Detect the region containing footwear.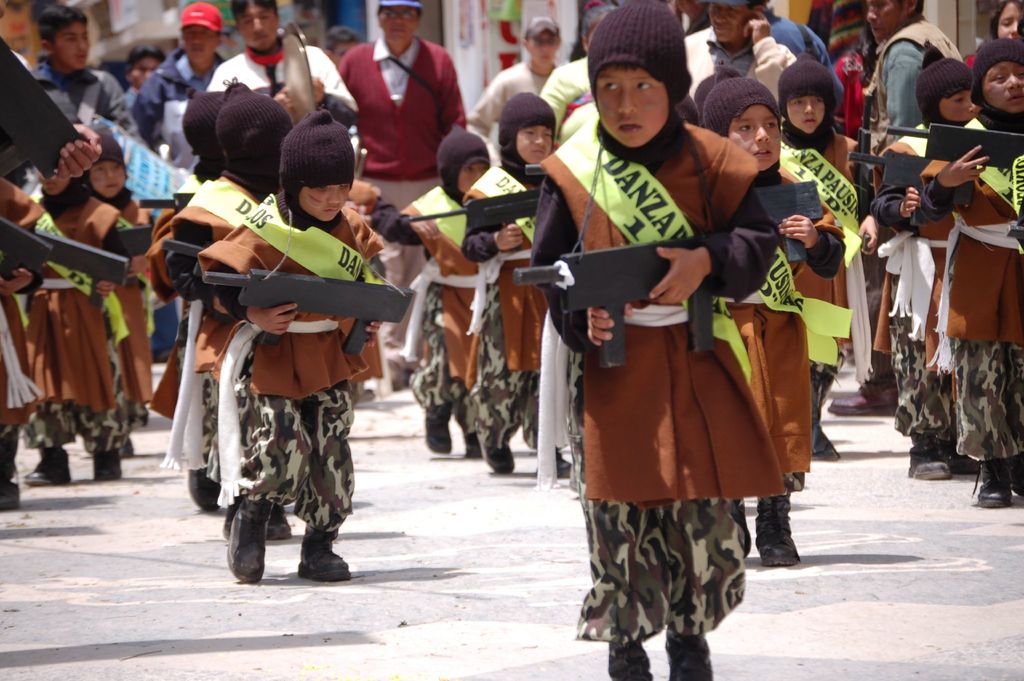
left=808, top=429, right=840, bottom=464.
